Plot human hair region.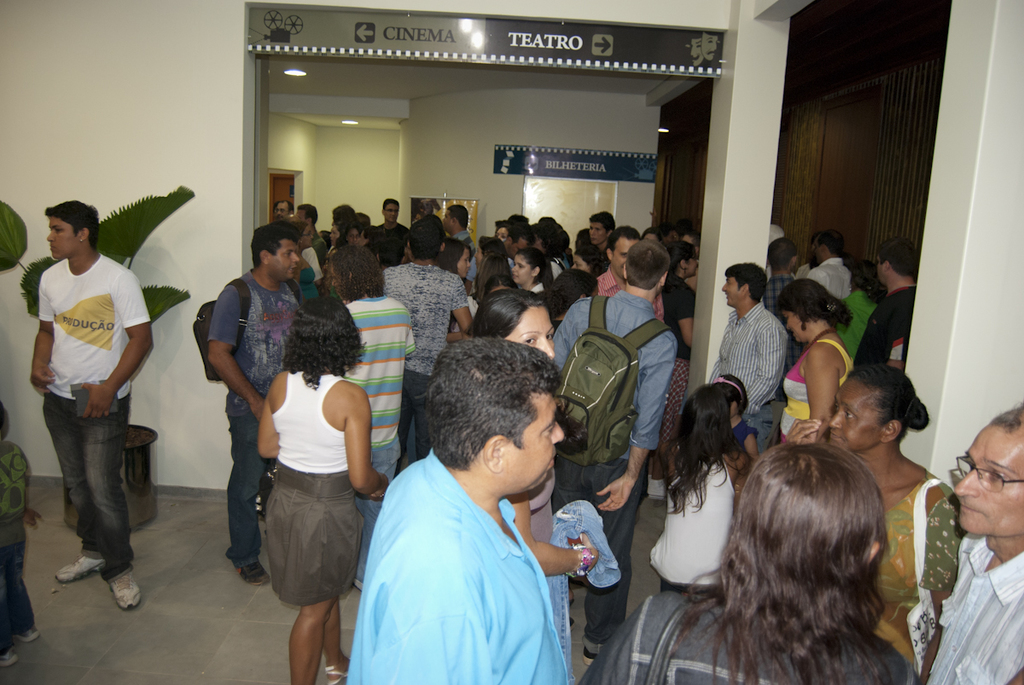
Plotted at (852,366,928,435).
